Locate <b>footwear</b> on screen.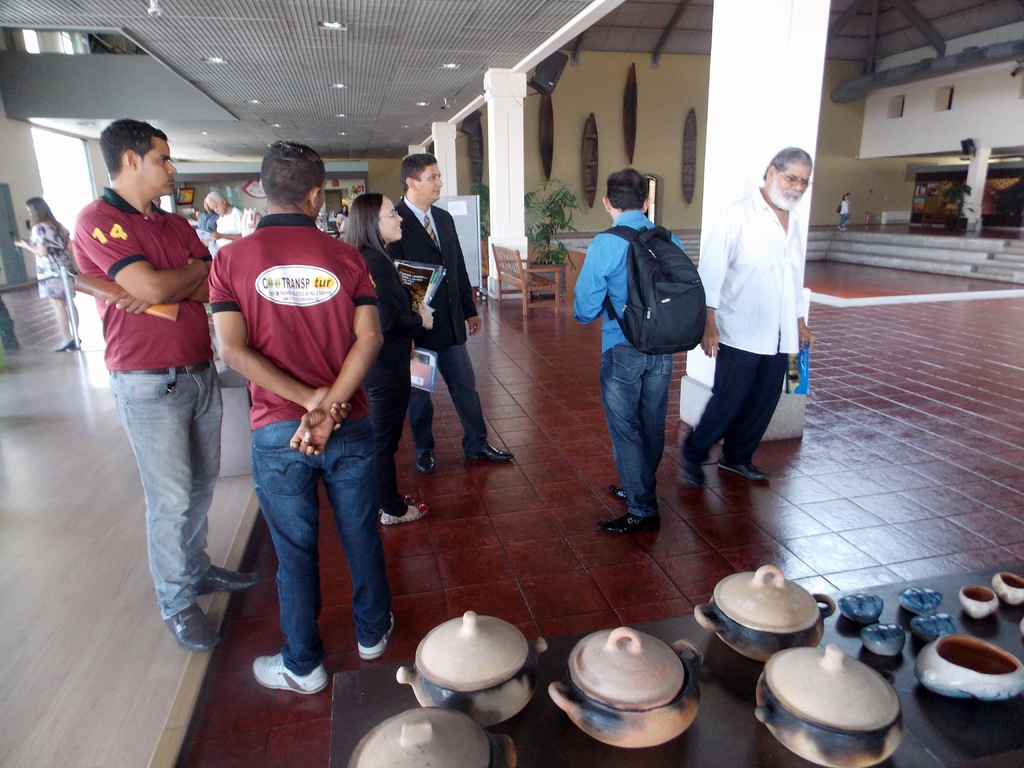
On screen at l=713, t=459, r=769, b=480.
